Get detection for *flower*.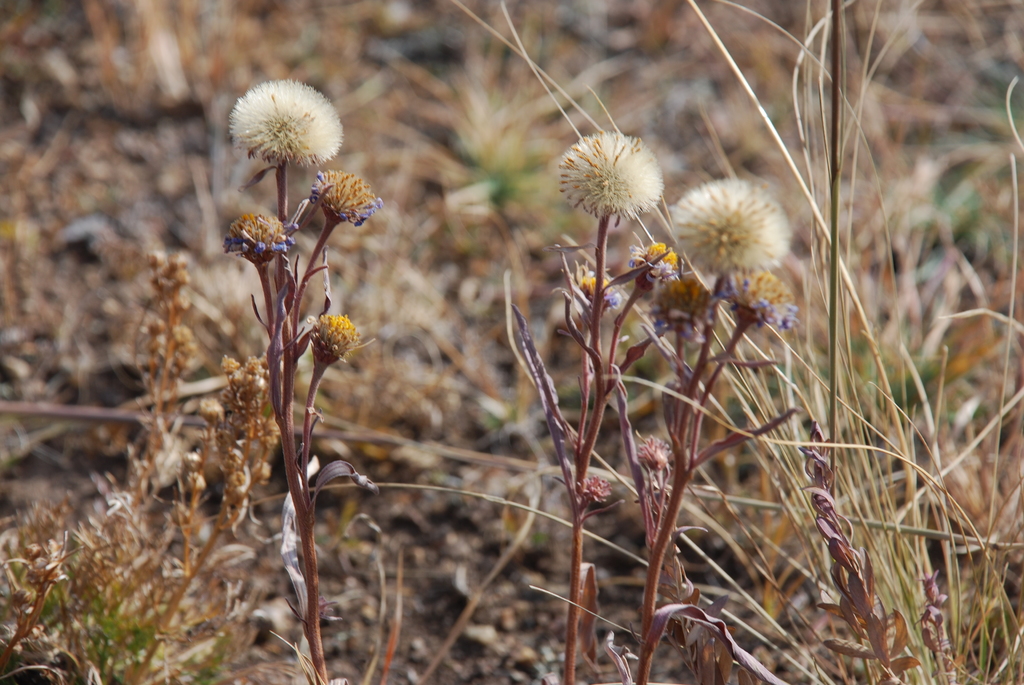
Detection: 666/176/798/280.
